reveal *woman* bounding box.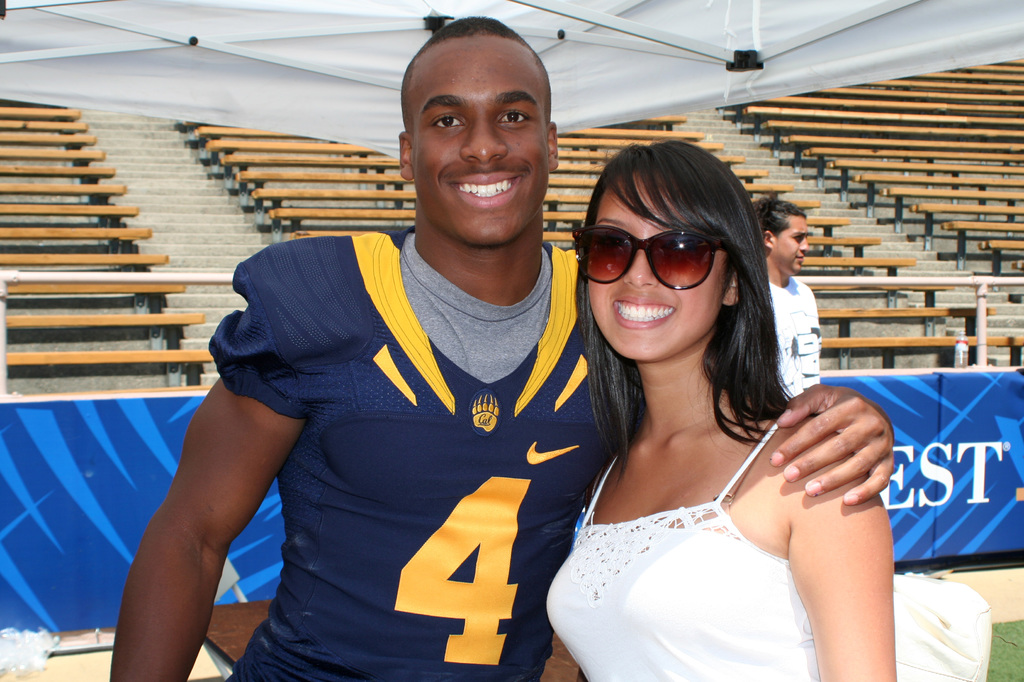
Revealed: x1=534 y1=118 x2=897 y2=681.
